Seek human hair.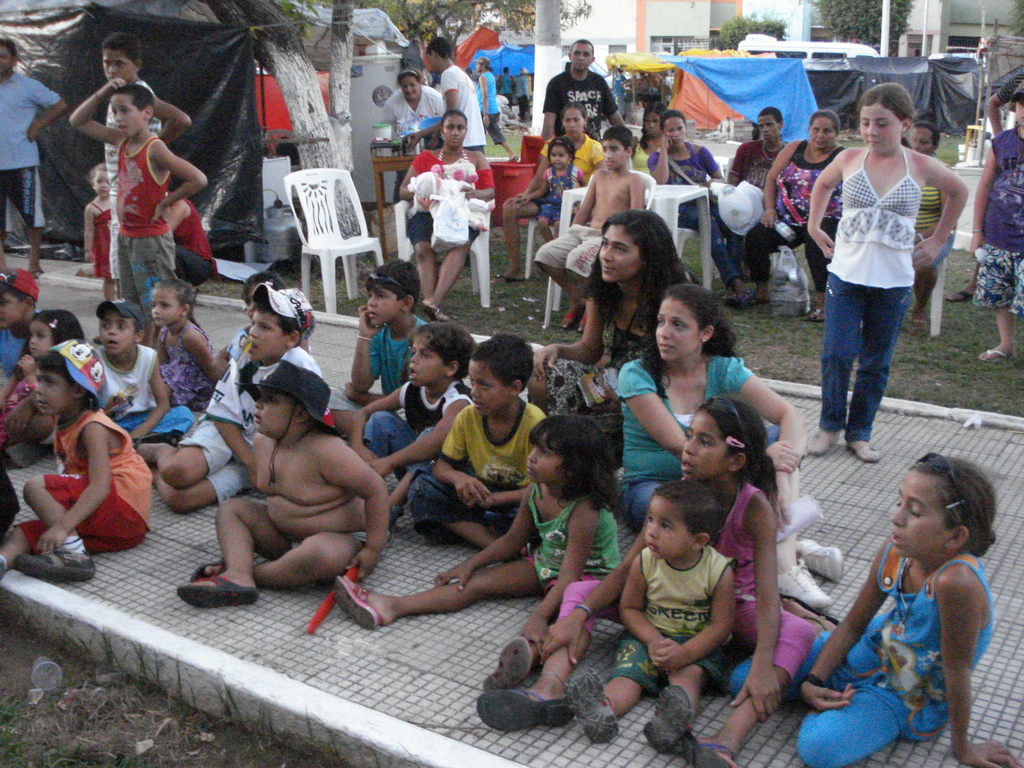
locate(531, 431, 620, 527).
